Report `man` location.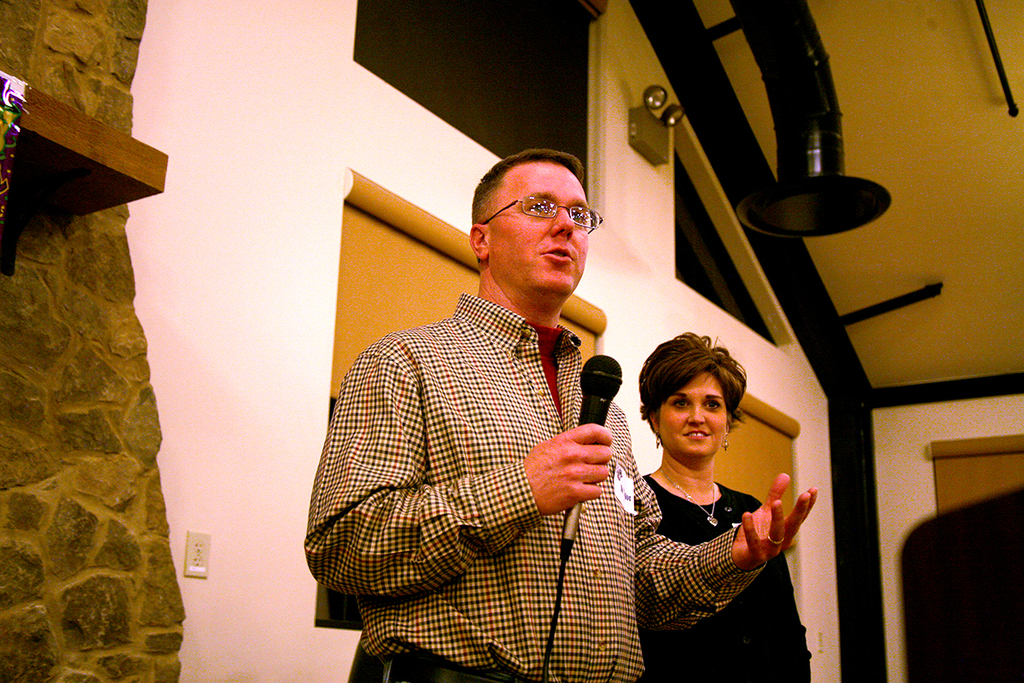
Report: 318 140 664 677.
